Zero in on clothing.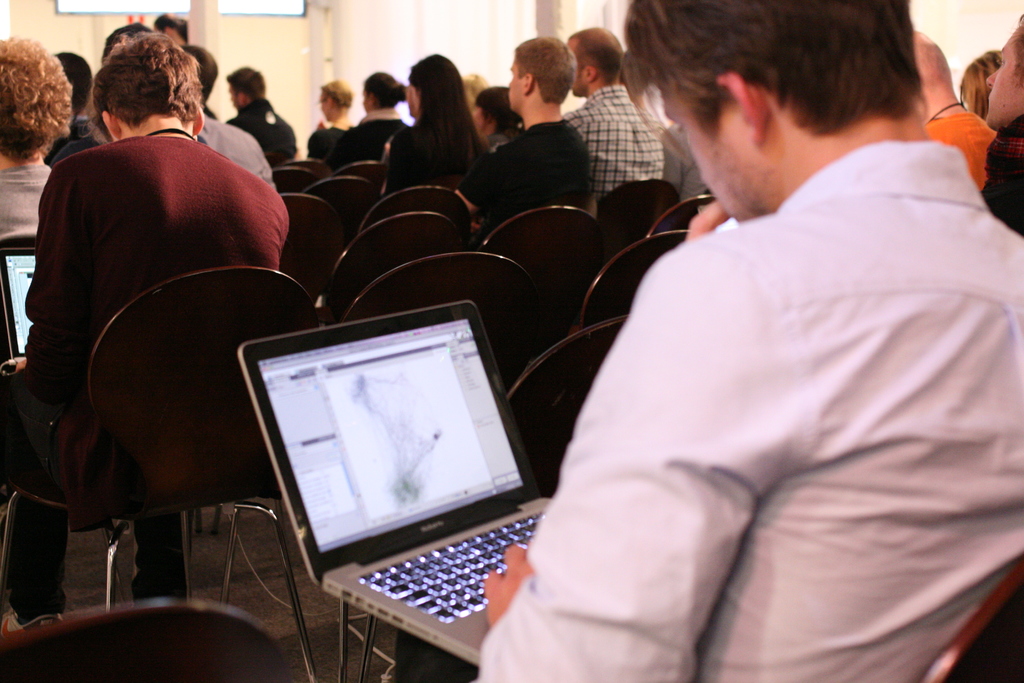
Zeroed in: box=[0, 155, 48, 240].
